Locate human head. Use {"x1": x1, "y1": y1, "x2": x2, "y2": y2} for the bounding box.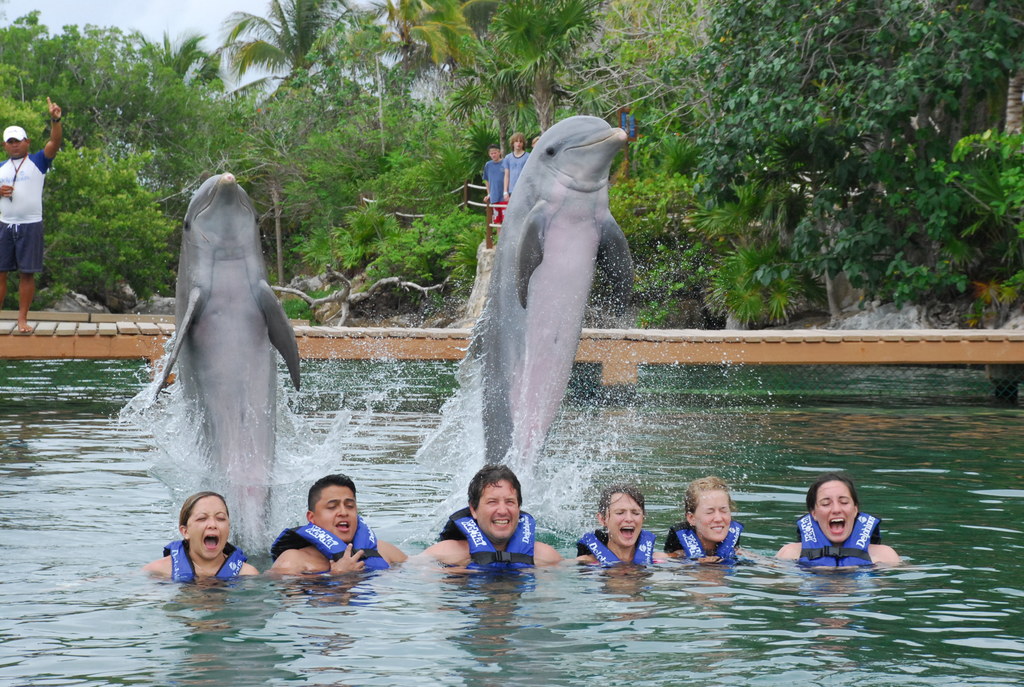
{"x1": 683, "y1": 475, "x2": 733, "y2": 542}.
